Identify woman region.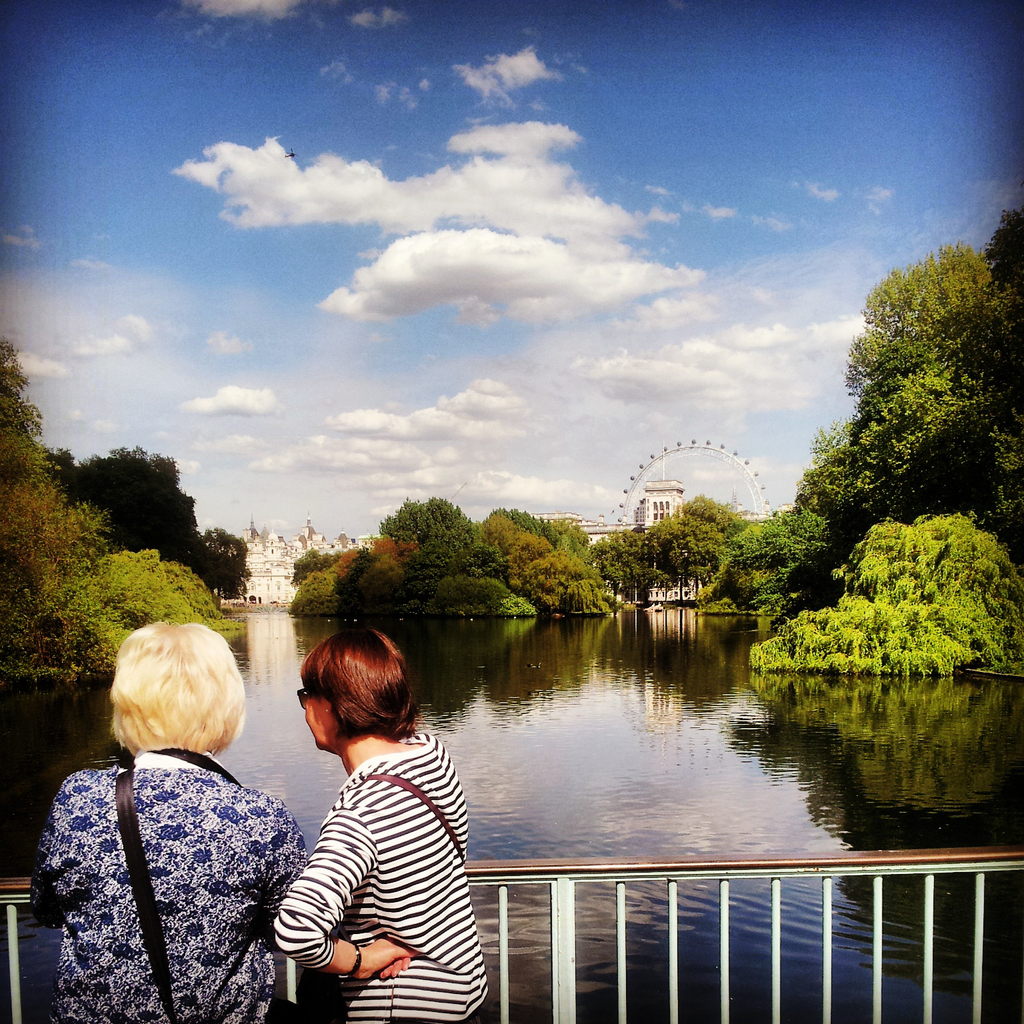
Region: l=272, t=621, r=497, b=1023.
